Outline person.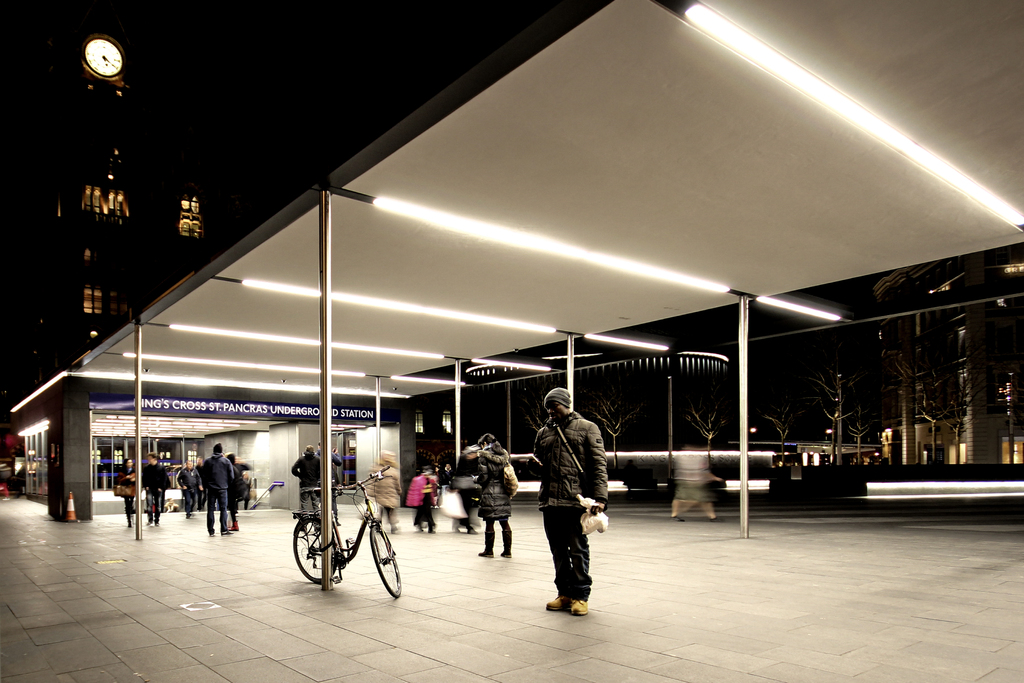
Outline: region(531, 396, 609, 614).
